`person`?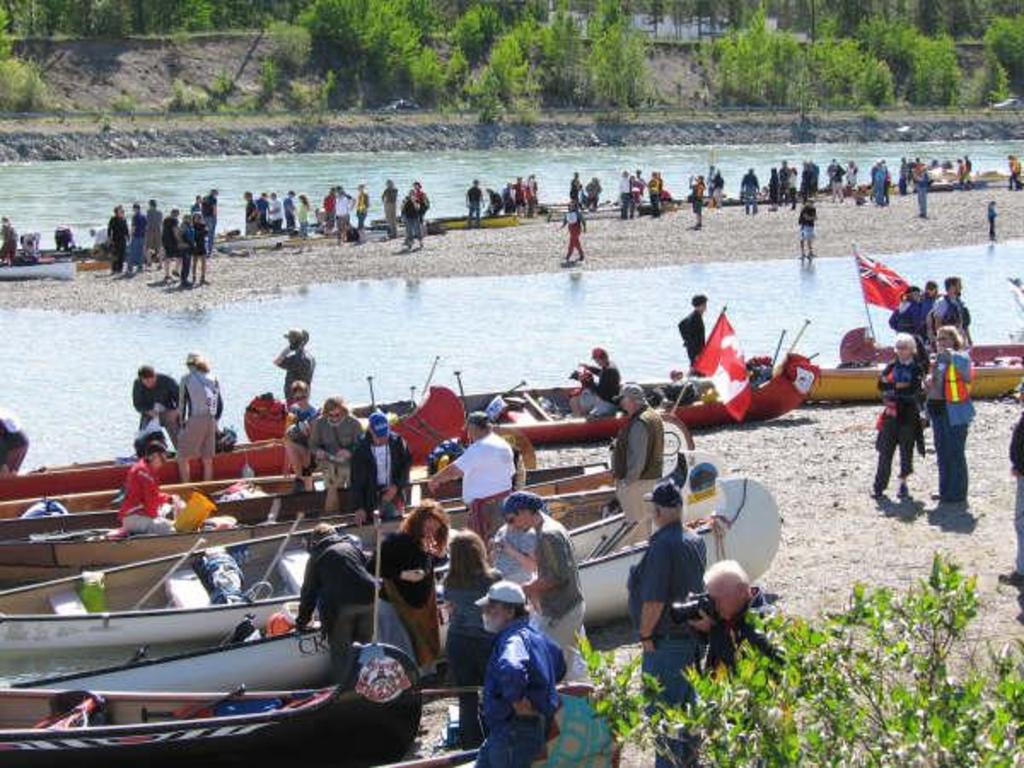
<box>558,200,589,261</box>
